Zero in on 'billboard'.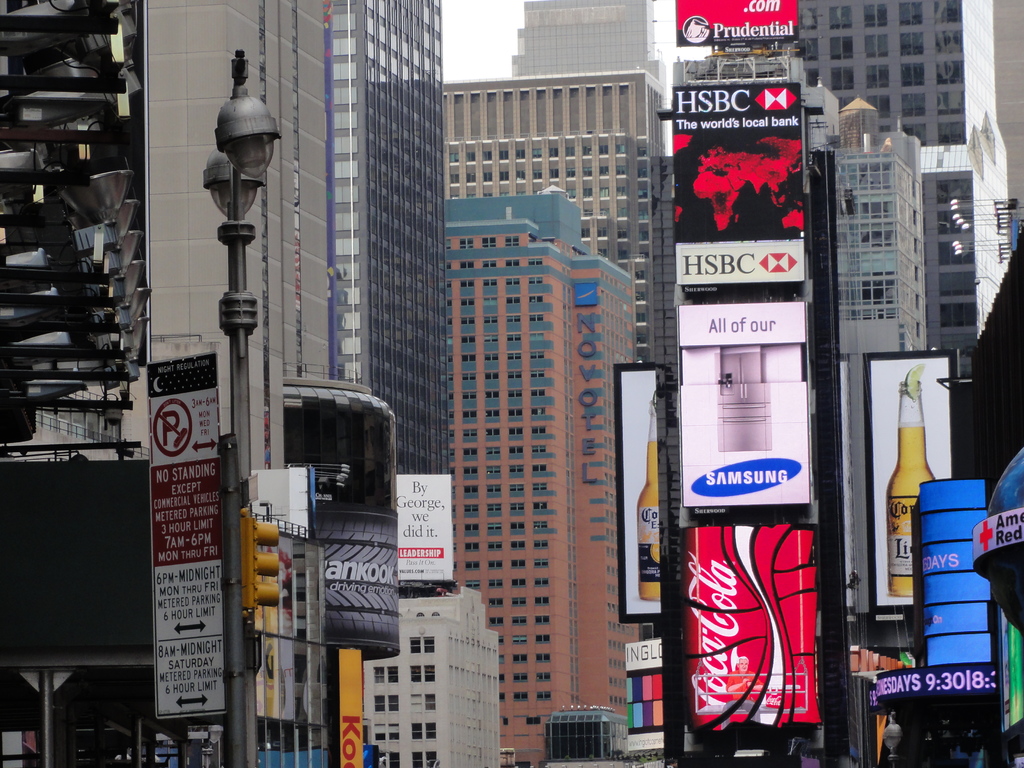
Zeroed in: BBox(141, 351, 212, 712).
